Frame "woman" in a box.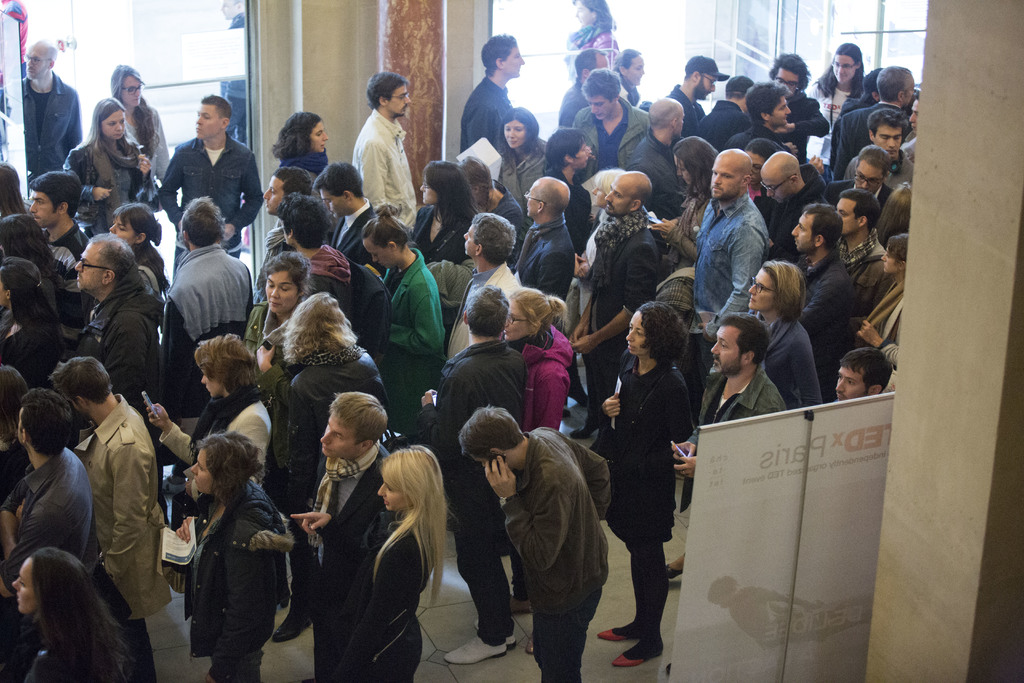
Rect(602, 286, 700, 659).
